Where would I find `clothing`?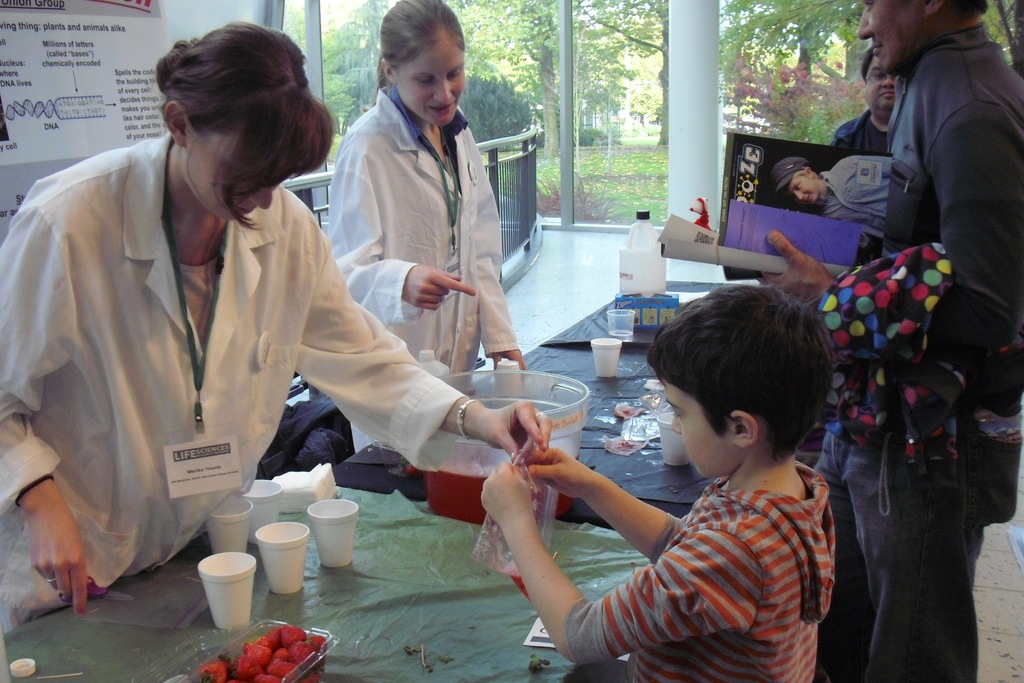
At [1, 129, 371, 613].
